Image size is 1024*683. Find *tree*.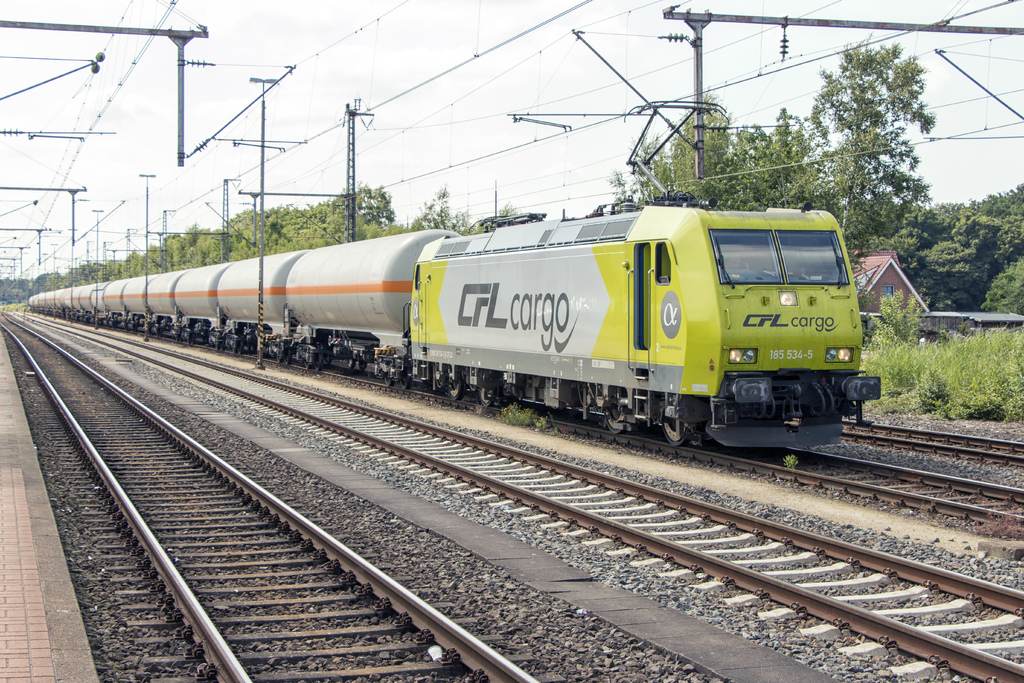
{"left": 706, "top": 94, "right": 837, "bottom": 215}.
